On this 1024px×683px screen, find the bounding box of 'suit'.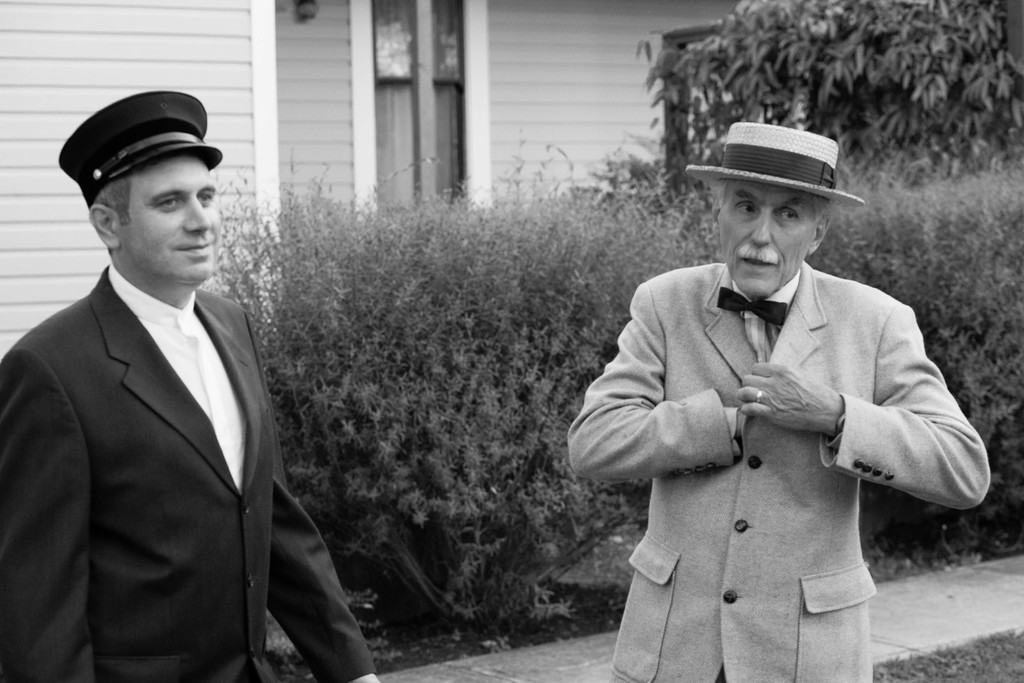
Bounding box: [left=565, top=265, right=991, bottom=682].
